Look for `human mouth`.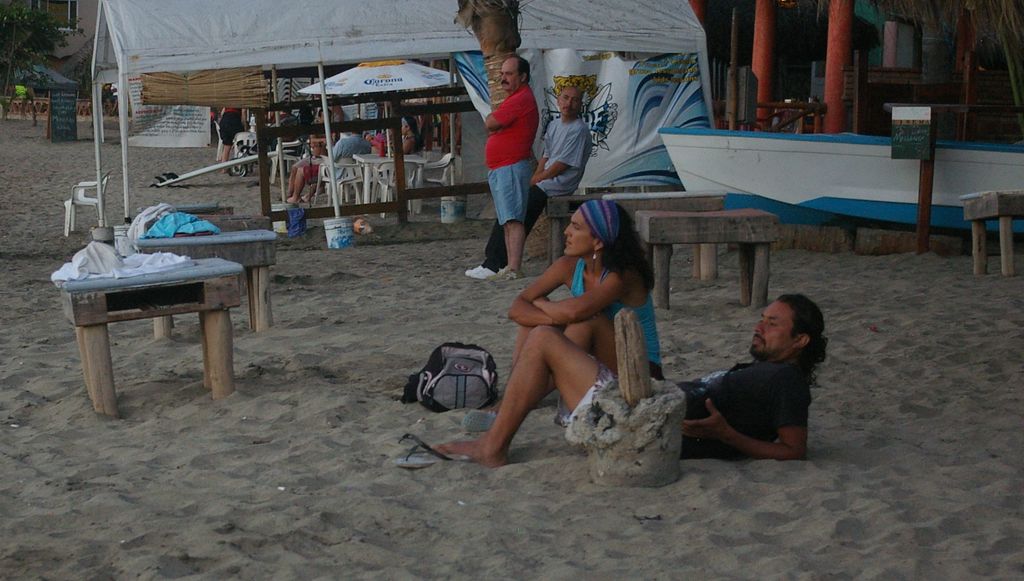
Found: detection(566, 240, 575, 245).
